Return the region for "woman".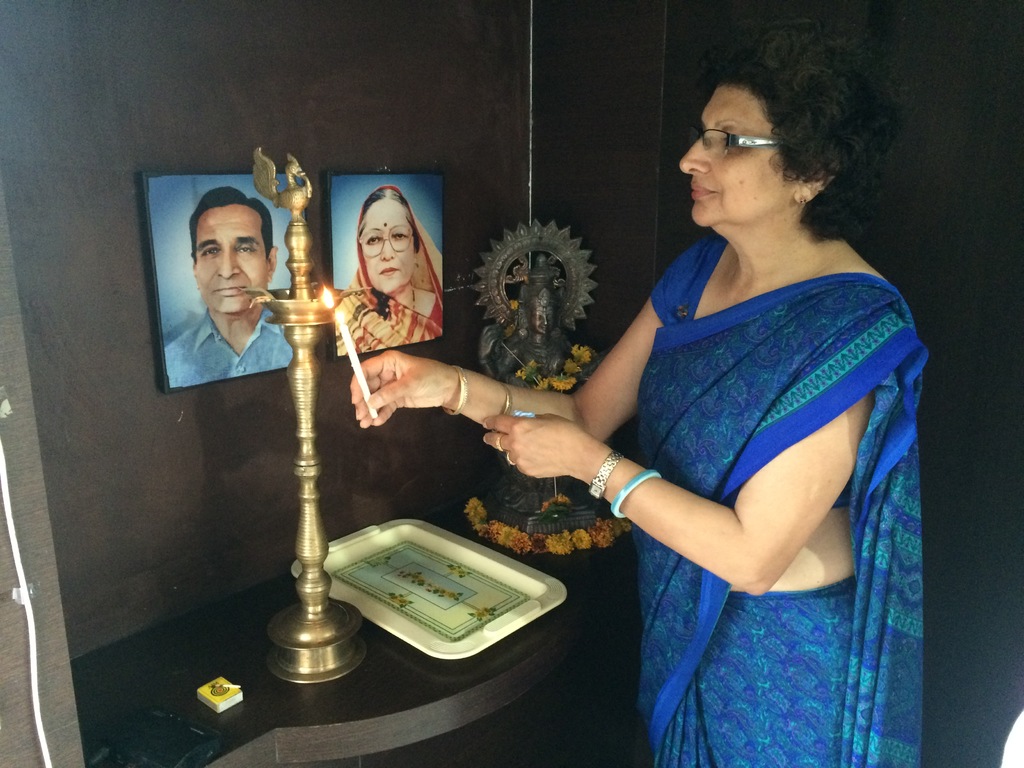
[349,15,919,767].
